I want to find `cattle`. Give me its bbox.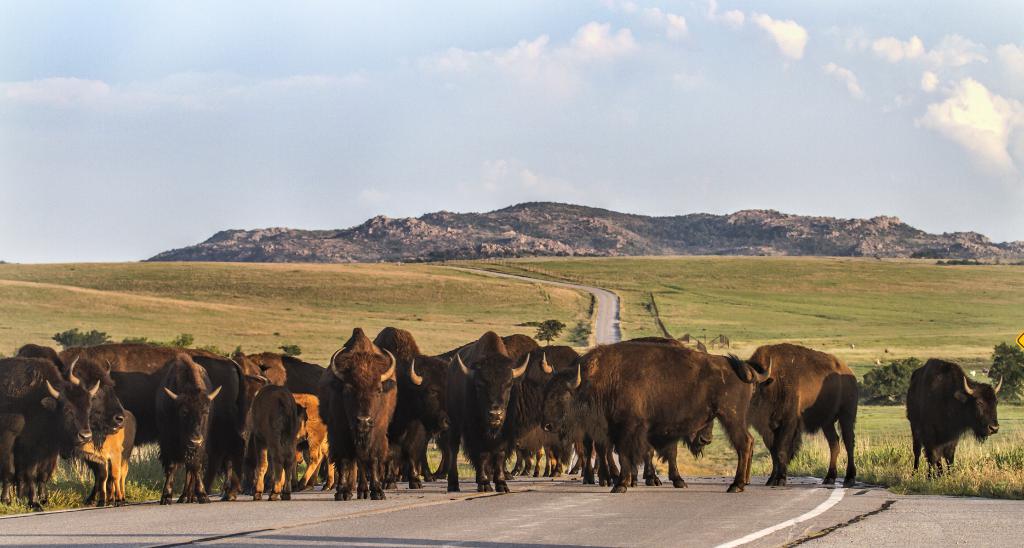
1,355,126,504.
